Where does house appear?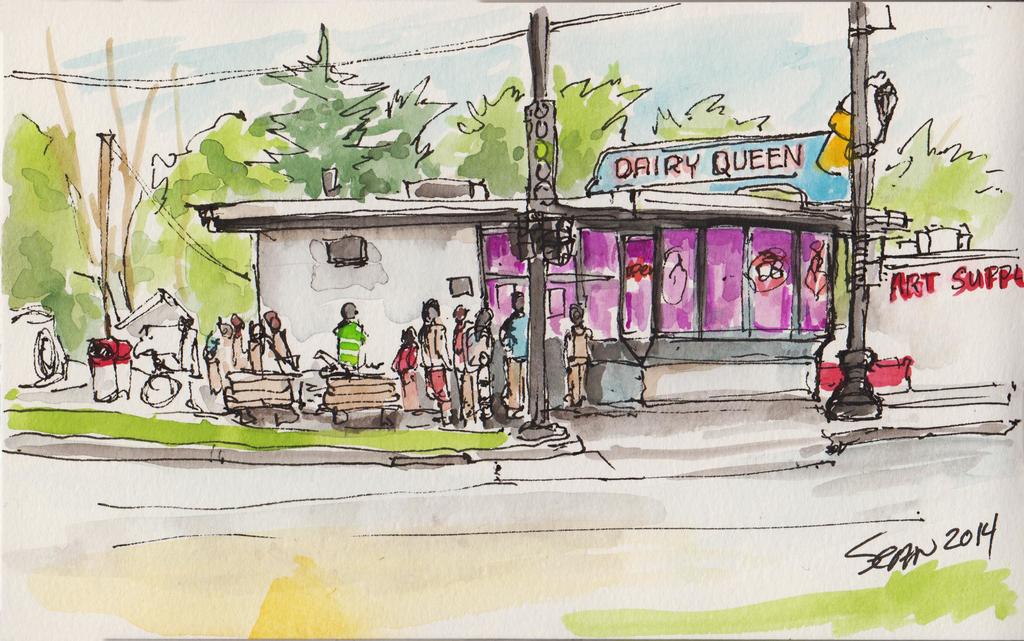
Appears at x1=180, y1=170, x2=489, y2=403.
